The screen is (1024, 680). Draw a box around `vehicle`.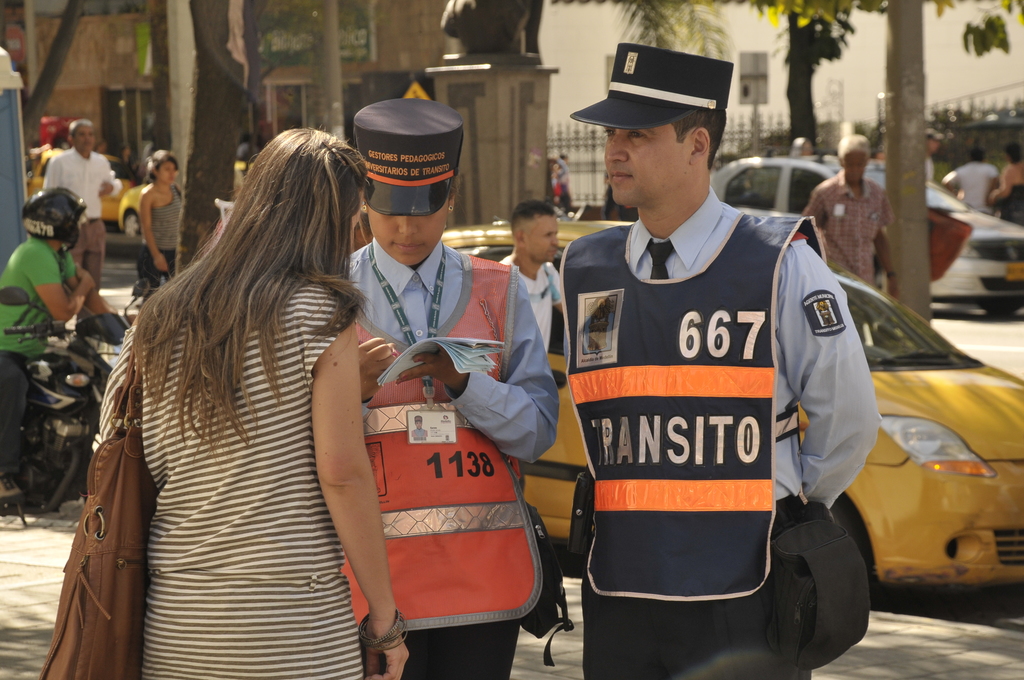
(435,209,1023,592).
